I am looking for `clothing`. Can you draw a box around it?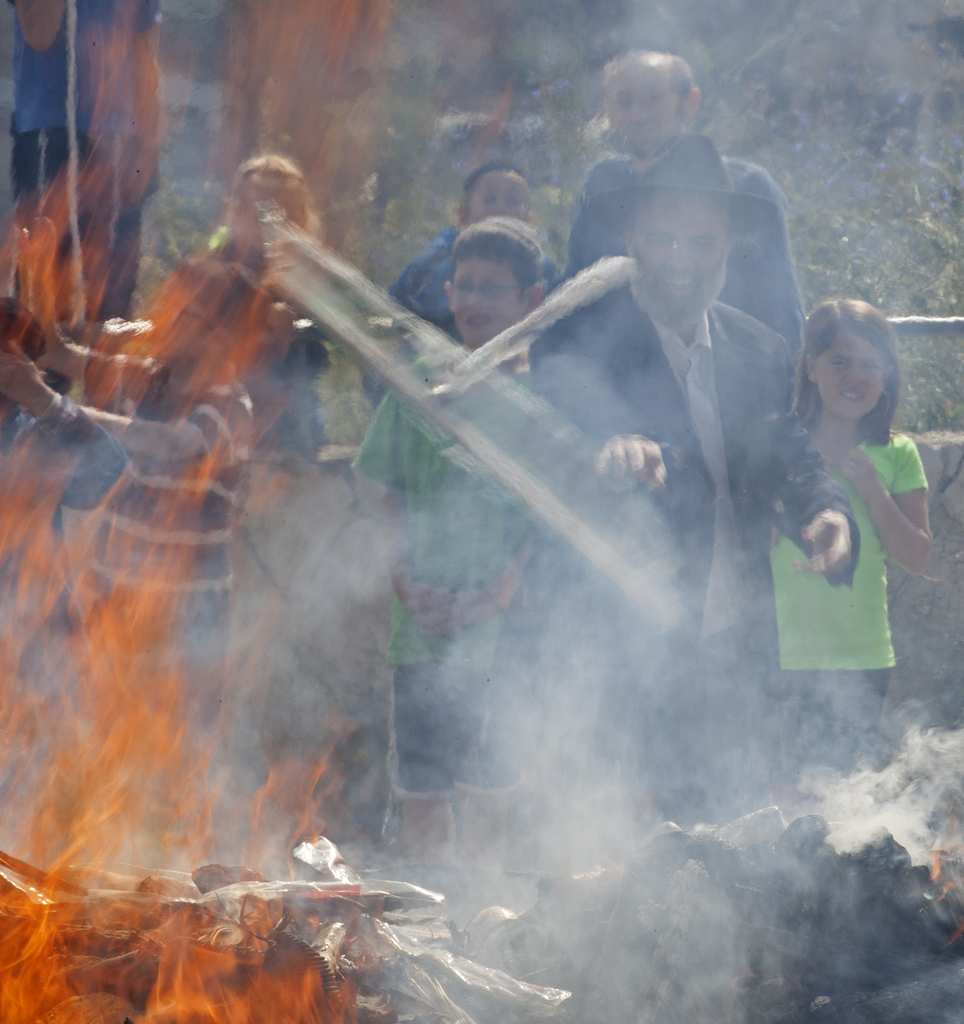
Sure, the bounding box is left=390, top=223, right=553, bottom=328.
